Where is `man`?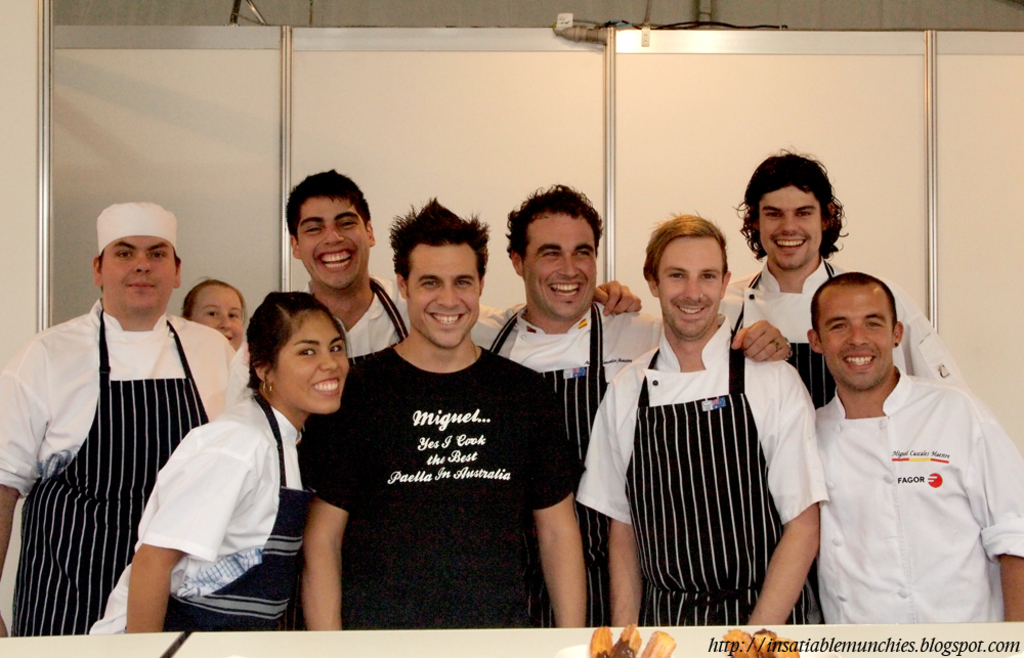
pyautogui.locateOnScreen(0, 199, 238, 638).
